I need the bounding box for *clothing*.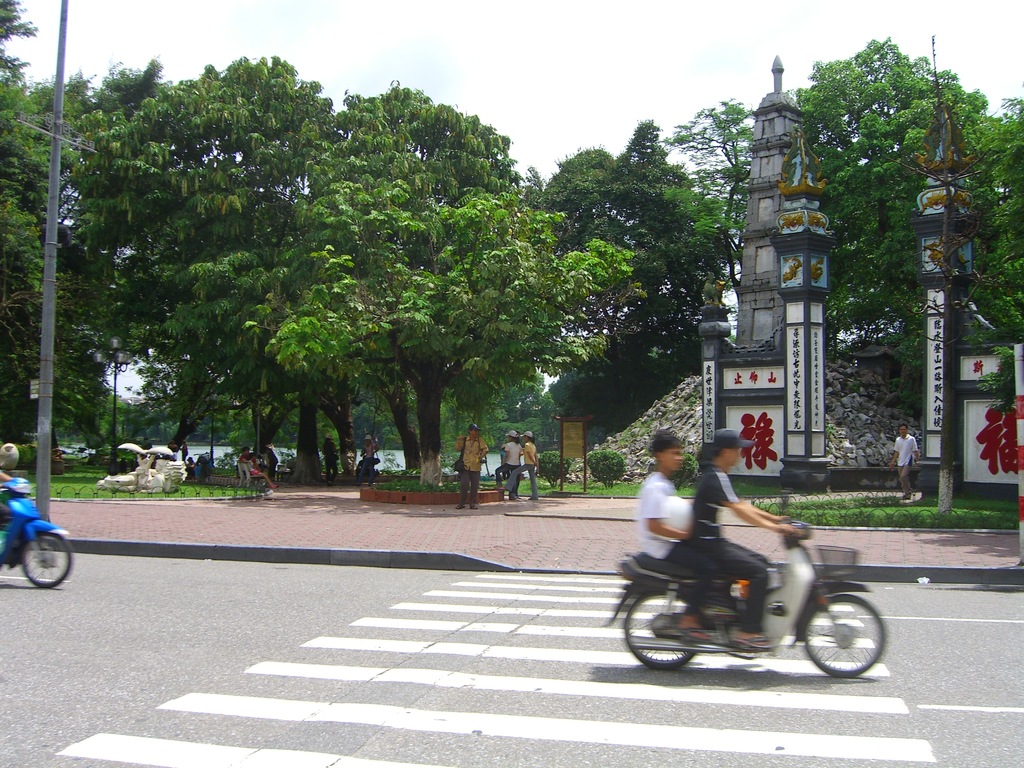
Here it is: BBox(640, 466, 723, 575).
